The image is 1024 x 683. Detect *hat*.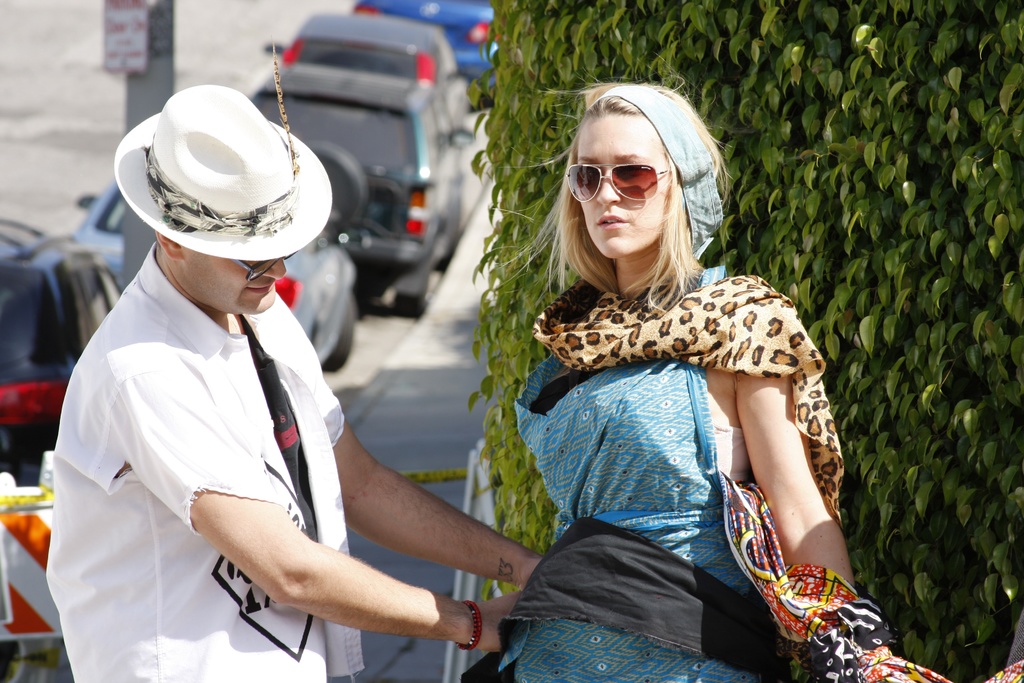
Detection: [113, 81, 334, 259].
